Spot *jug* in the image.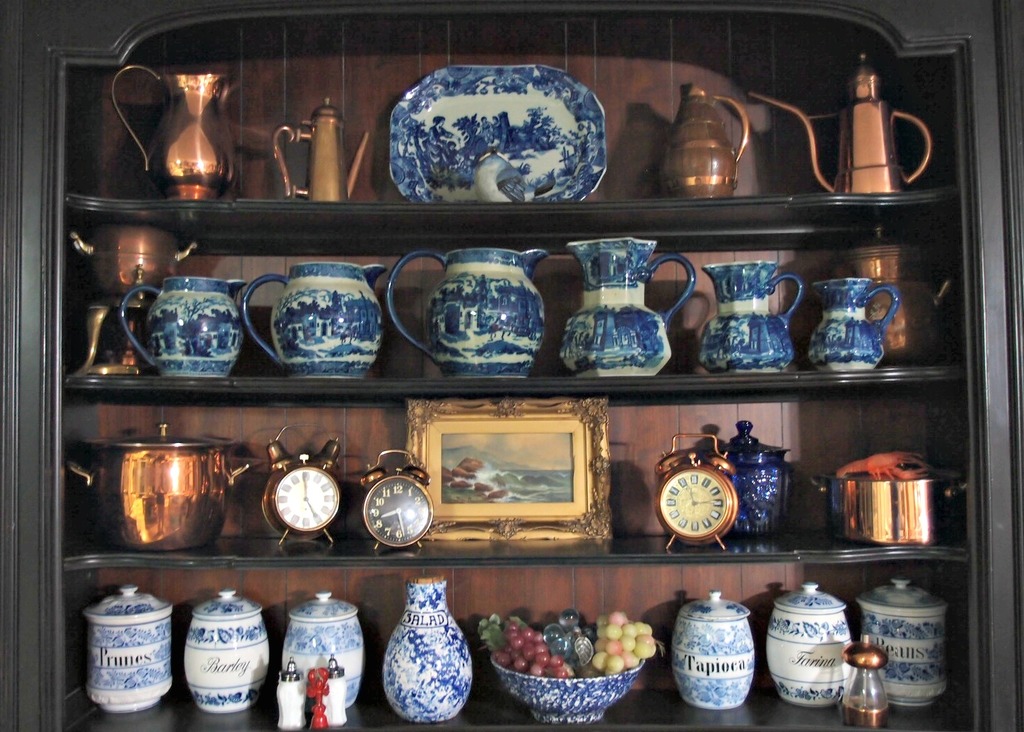
*jug* found at bbox=[242, 261, 384, 379].
